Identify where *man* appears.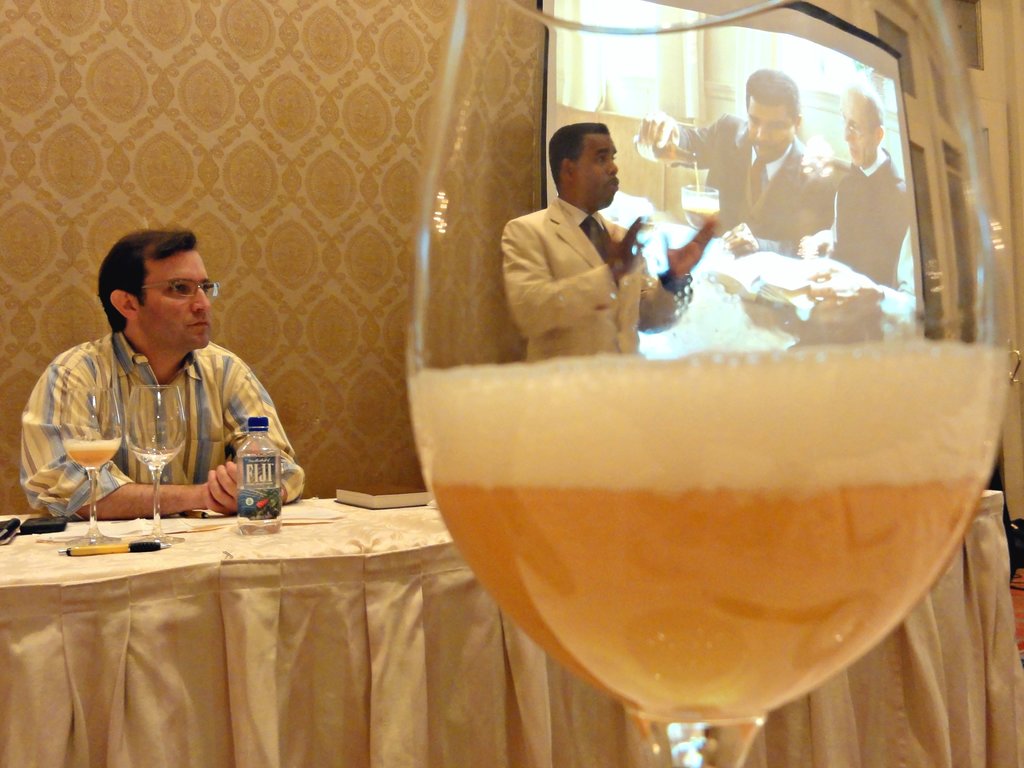
Appears at <box>500,114,728,374</box>.
